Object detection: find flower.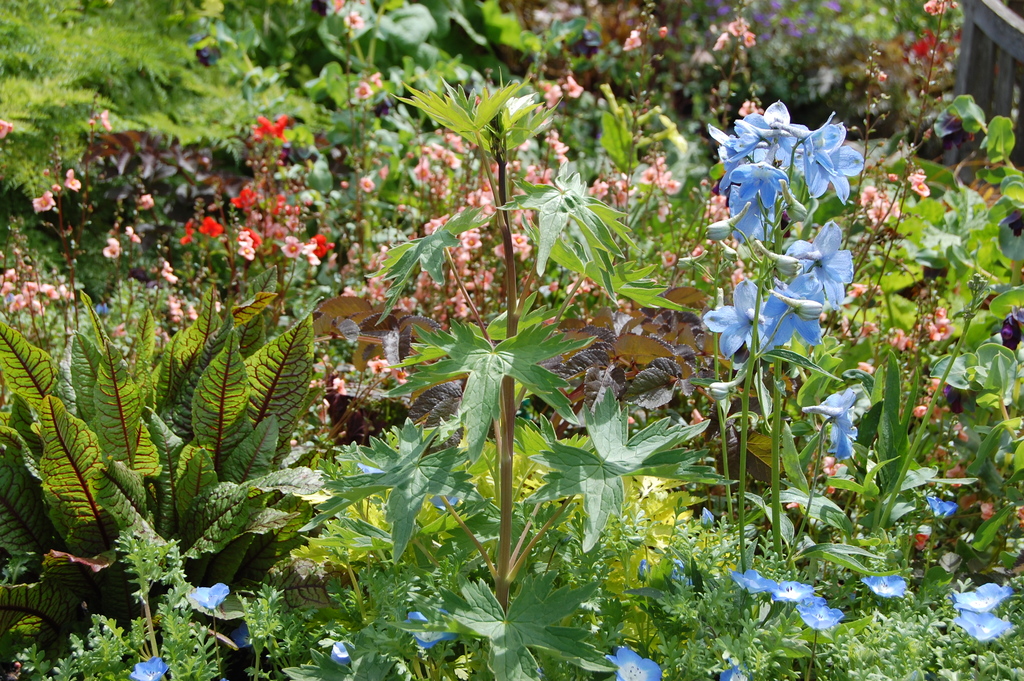
(x1=787, y1=224, x2=869, y2=304).
